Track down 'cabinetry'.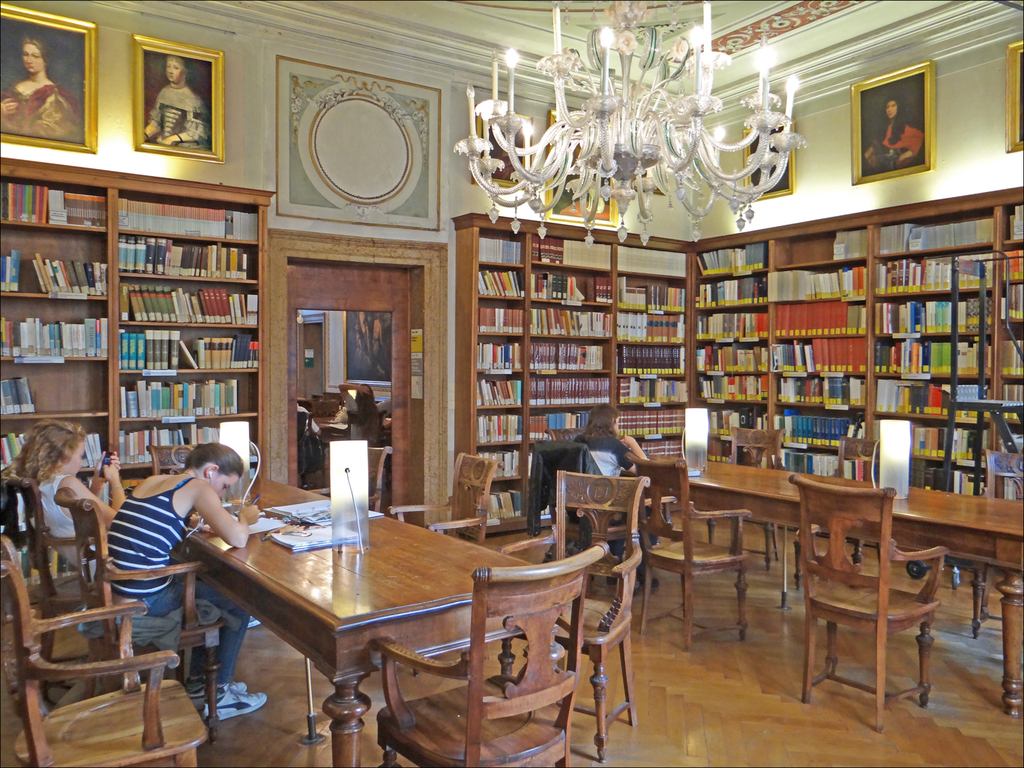
Tracked to bbox(880, 209, 1000, 499).
